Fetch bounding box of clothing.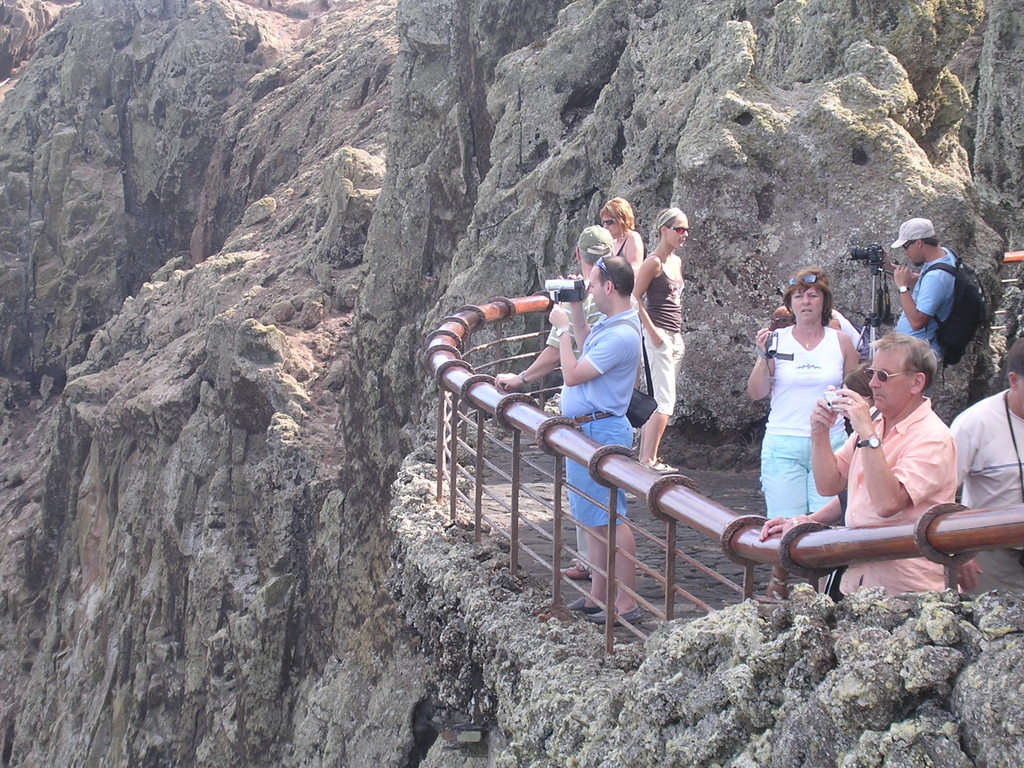
Bbox: x1=758 y1=281 x2=877 y2=504.
